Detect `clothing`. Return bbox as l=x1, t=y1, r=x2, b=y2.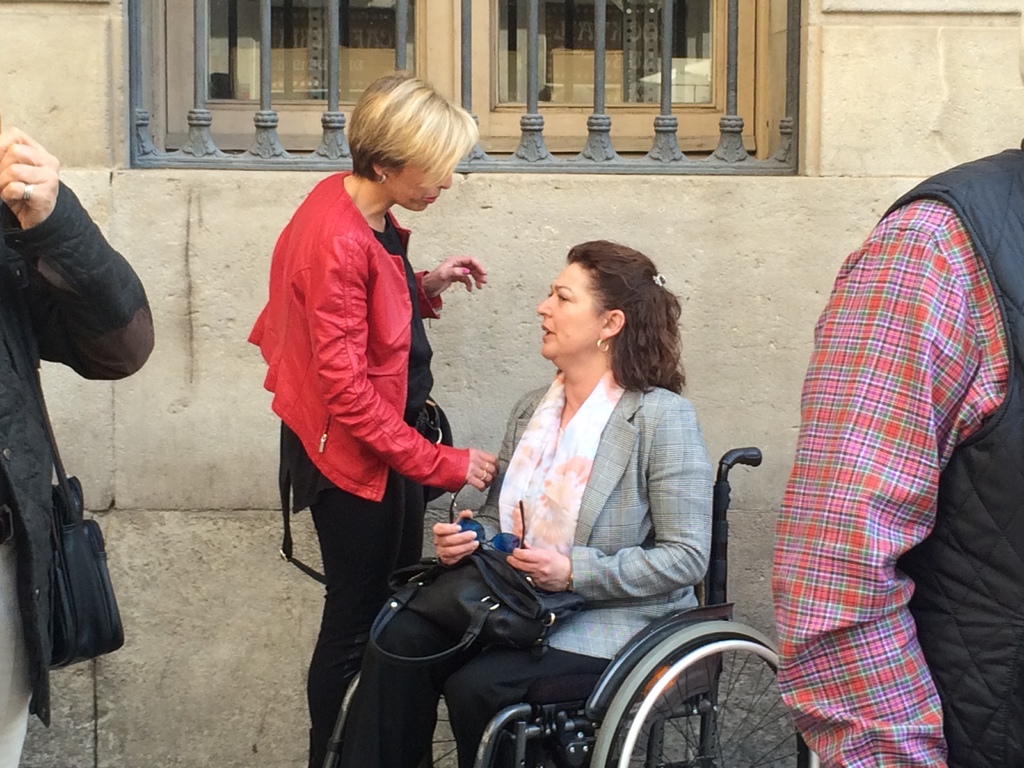
l=250, t=154, r=470, b=762.
